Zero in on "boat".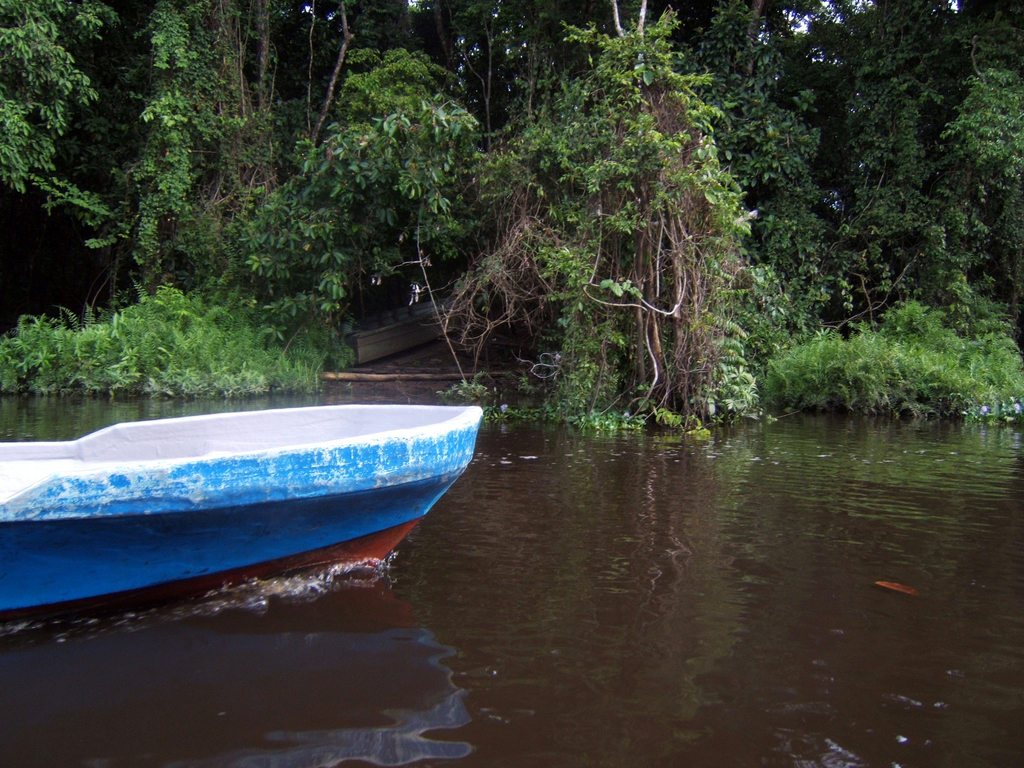
Zeroed in: bbox(1, 366, 506, 583).
